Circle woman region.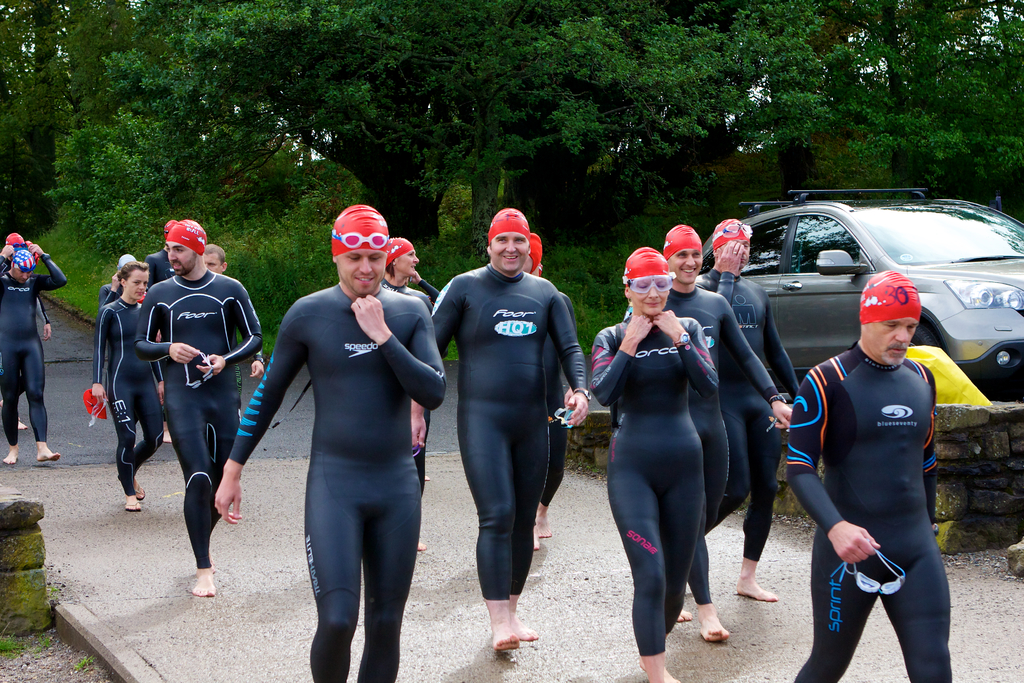
Region: box=[94, 256, 167, 510].
